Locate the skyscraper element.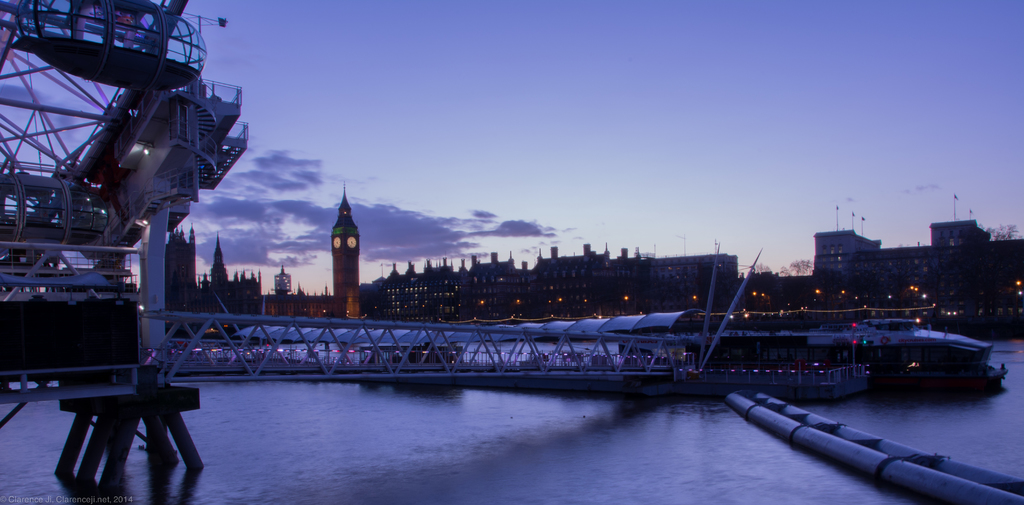
Element bbox: 332,178,367,317.
